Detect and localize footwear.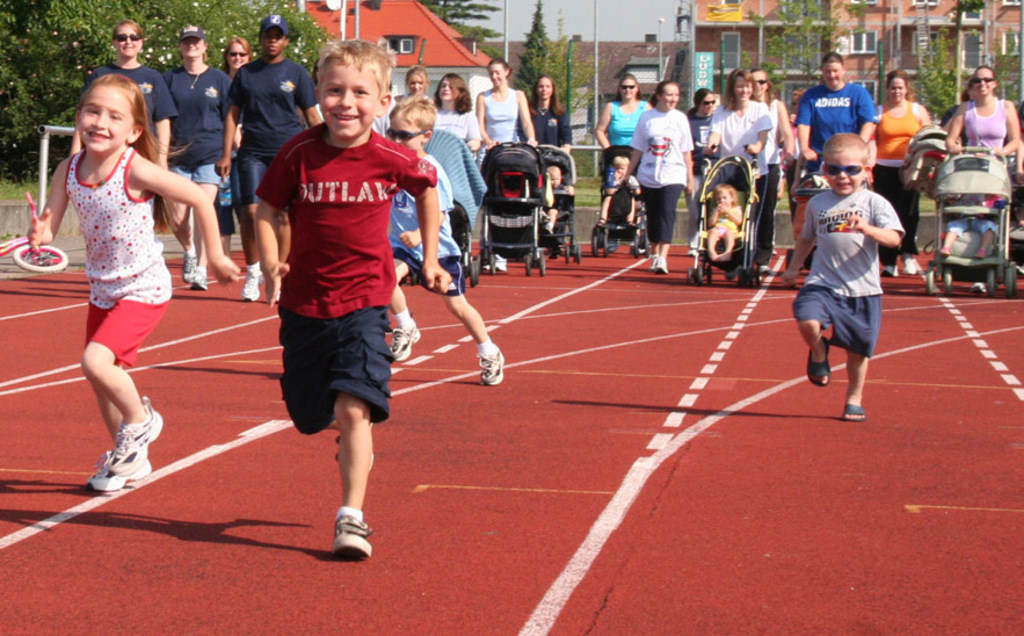
Localized at (left=334, top=420, right=373, bottom=474).
